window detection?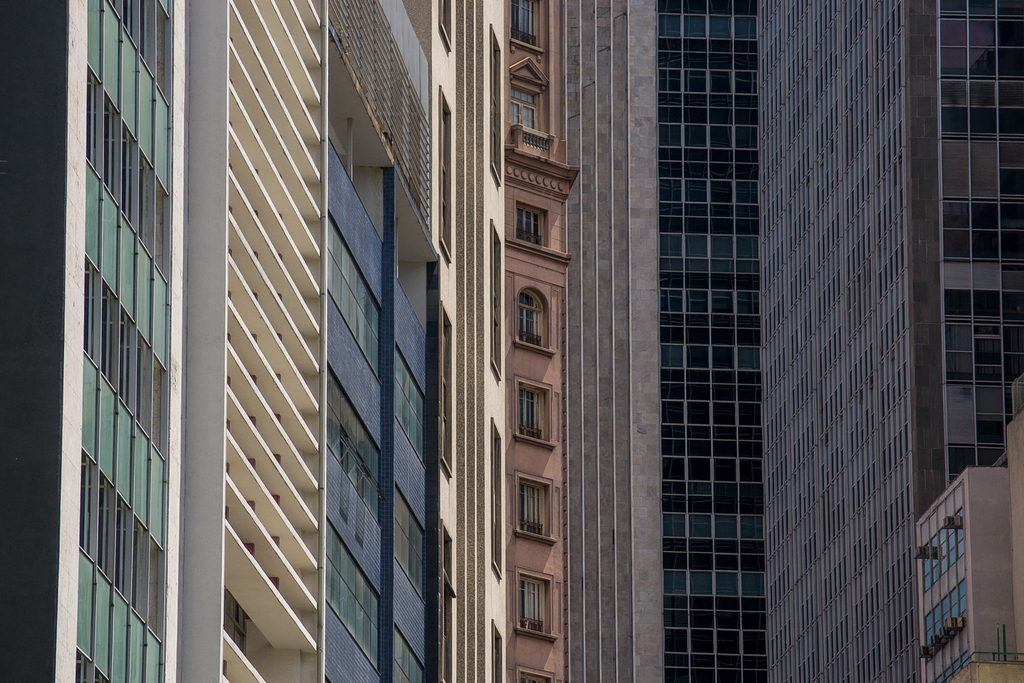
{"x1": 518, "y1": 665, "x2": 555, "y2": 682}
